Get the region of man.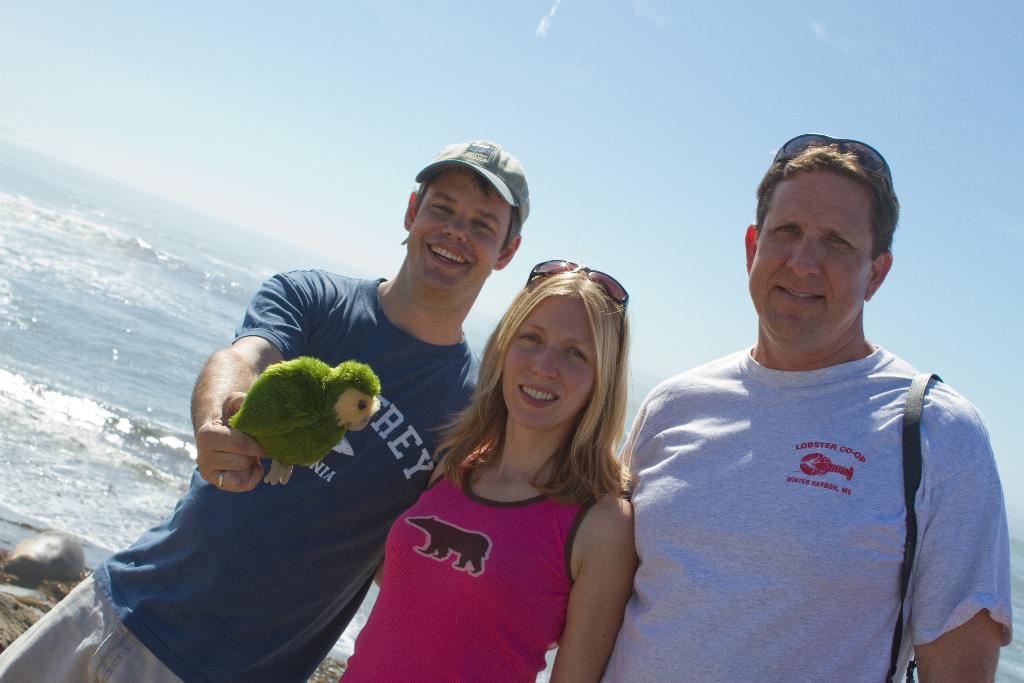
bbox=(608, 133, 1002, 679).
